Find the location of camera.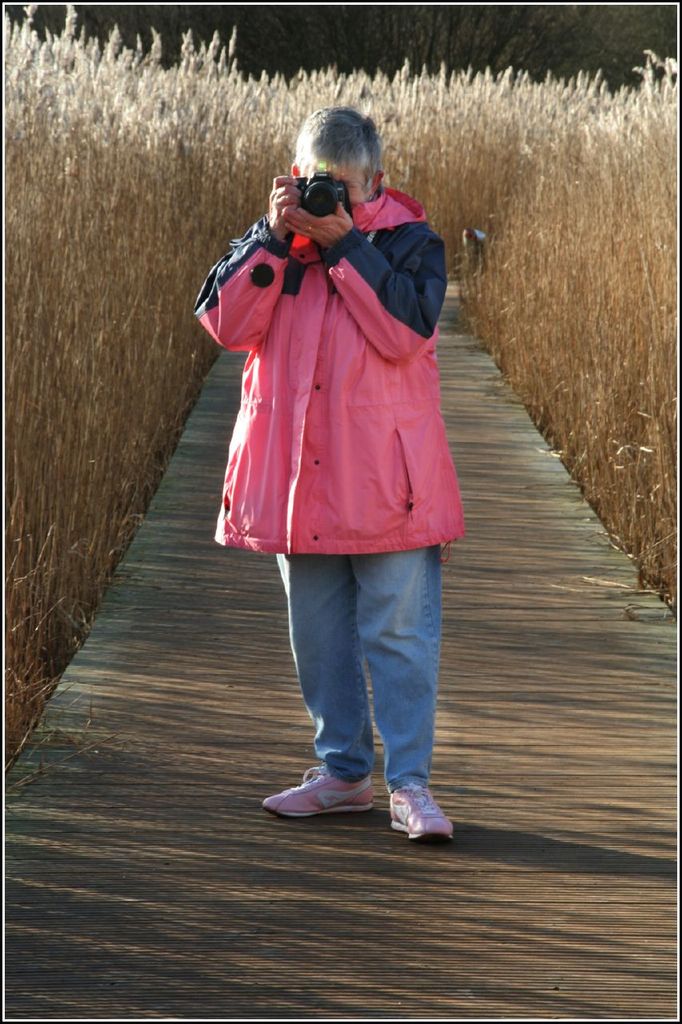
Location: detection(294, 162, 347, 218).
